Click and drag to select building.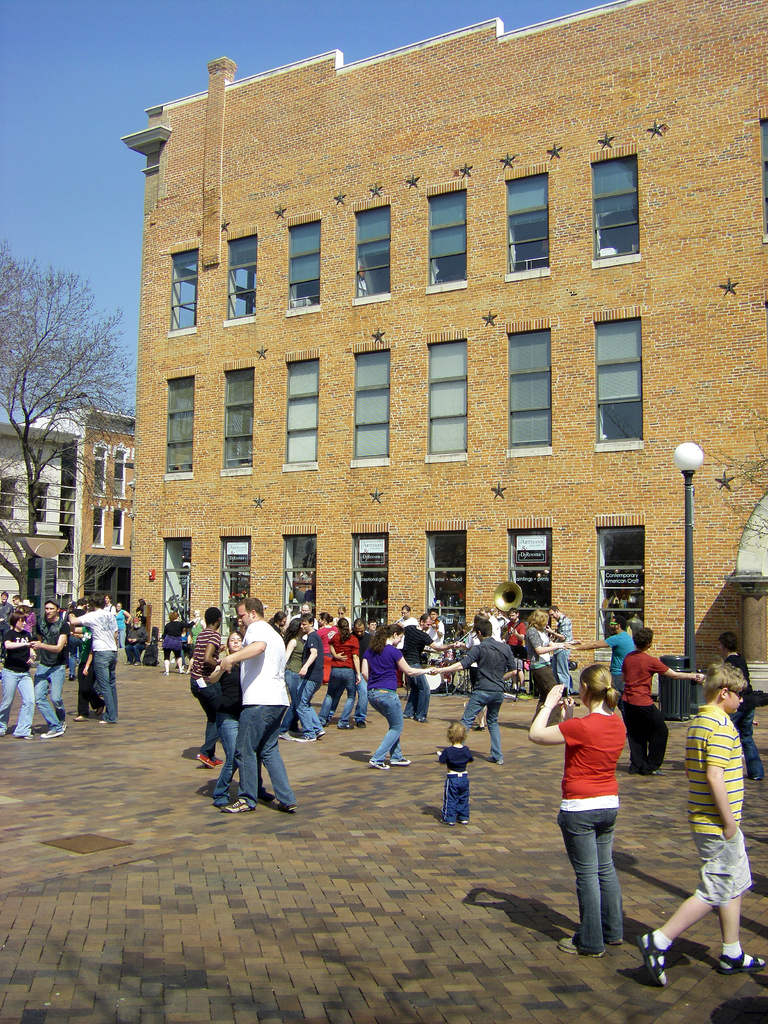
Selection: bbox=(0, 410, 131, 613).
